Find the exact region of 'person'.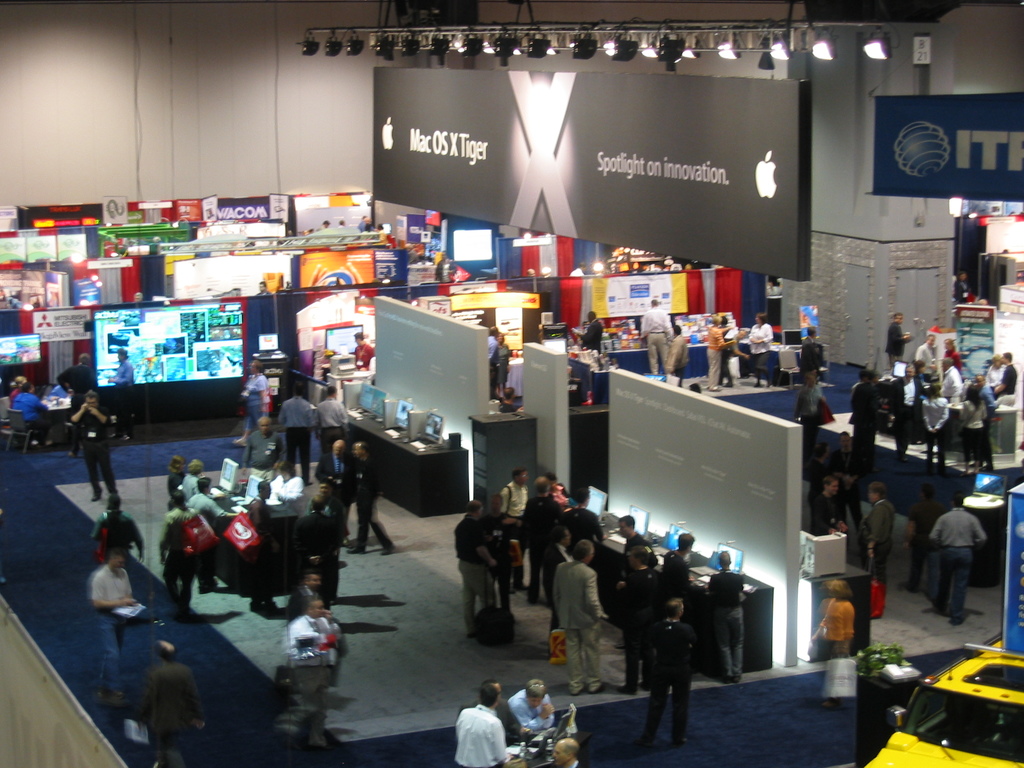
Exact region: left=707, top=318, right=731, bottom=388.
